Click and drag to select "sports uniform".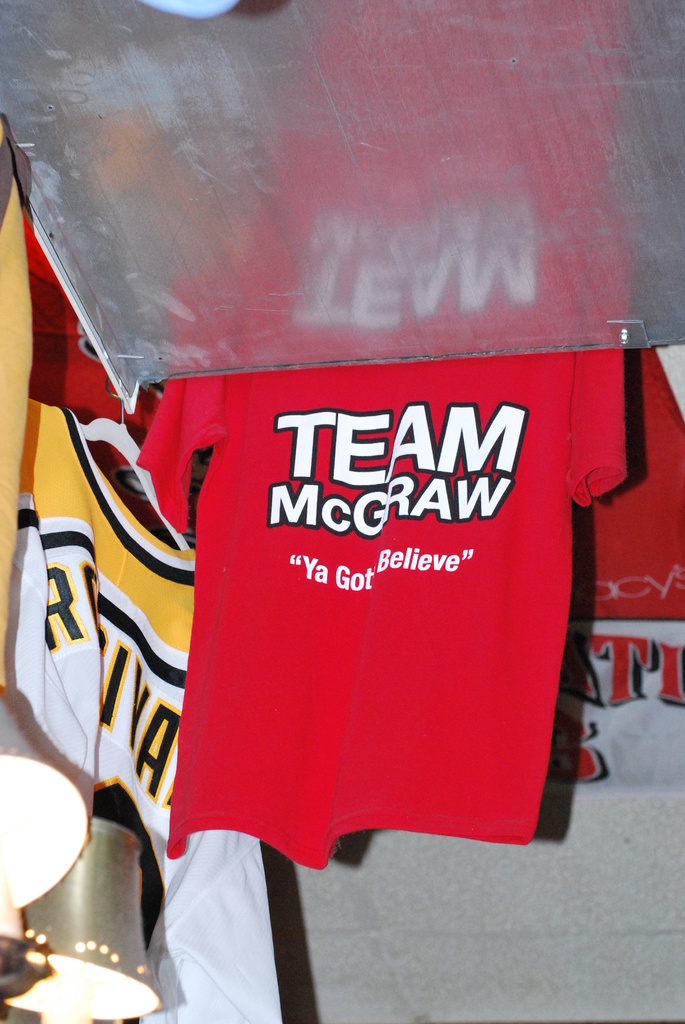
Selection: bbox=(127, 328, 618, 878).
